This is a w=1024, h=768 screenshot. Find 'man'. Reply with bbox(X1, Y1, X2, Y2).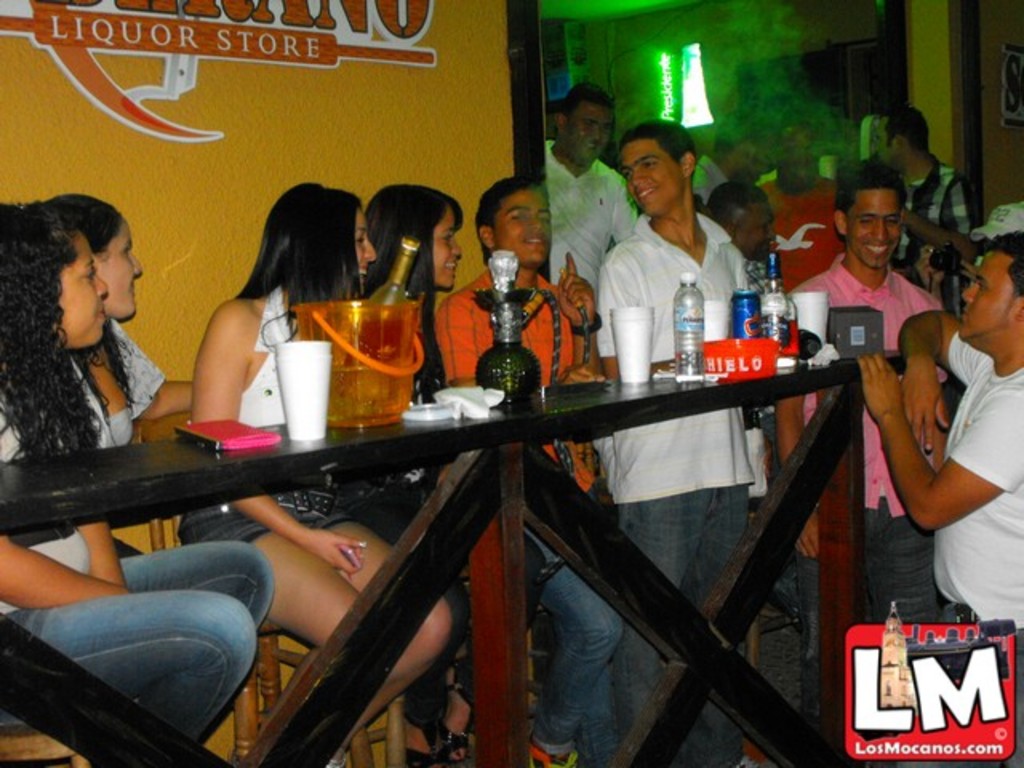
bbox(432, 174, 624, 766).
